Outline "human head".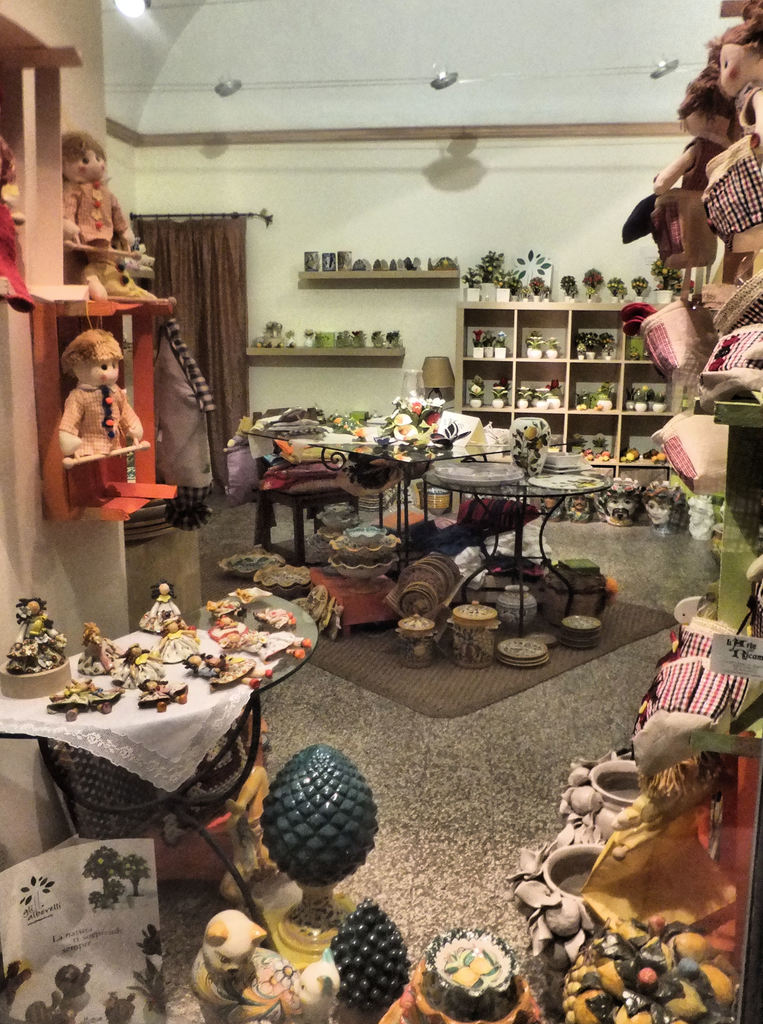
Outline: crop(675, 63, 734, 137).
